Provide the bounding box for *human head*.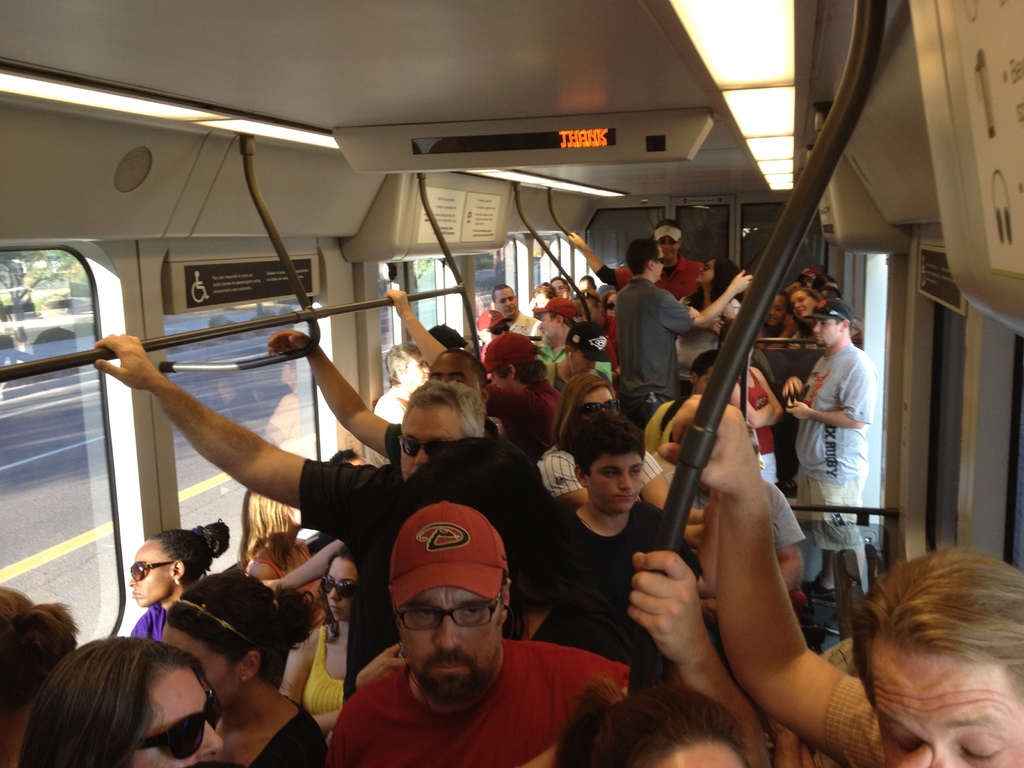
locate(547, 273, 567, 296).
